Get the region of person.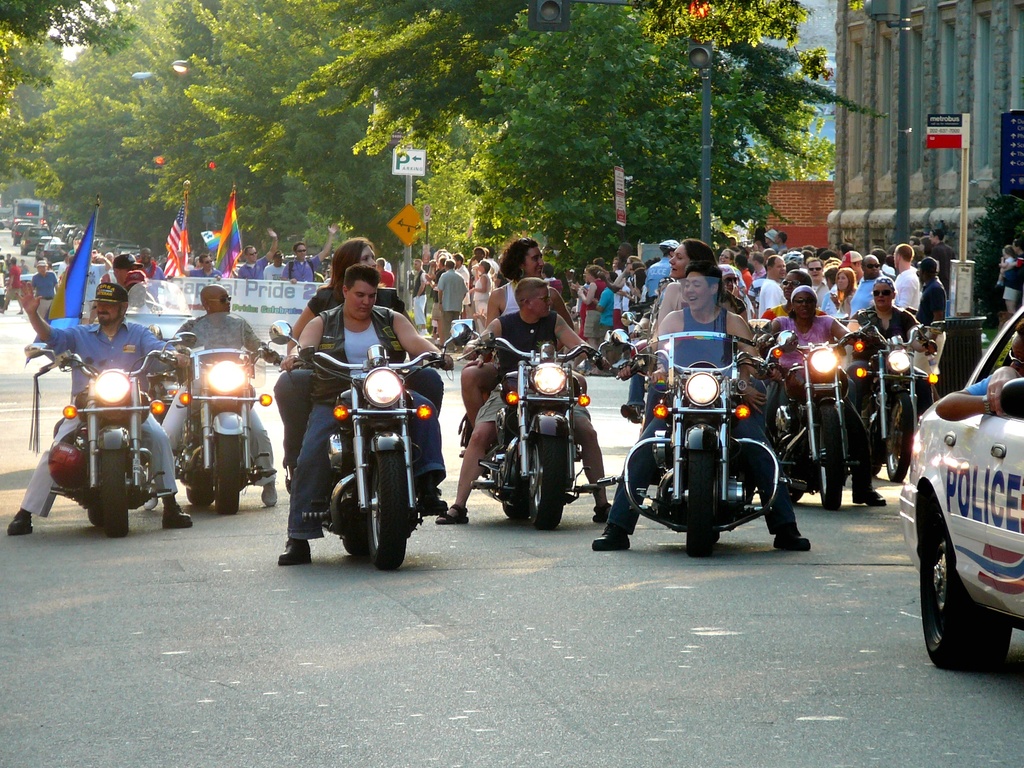
box(999, 243, 1023, 287).
